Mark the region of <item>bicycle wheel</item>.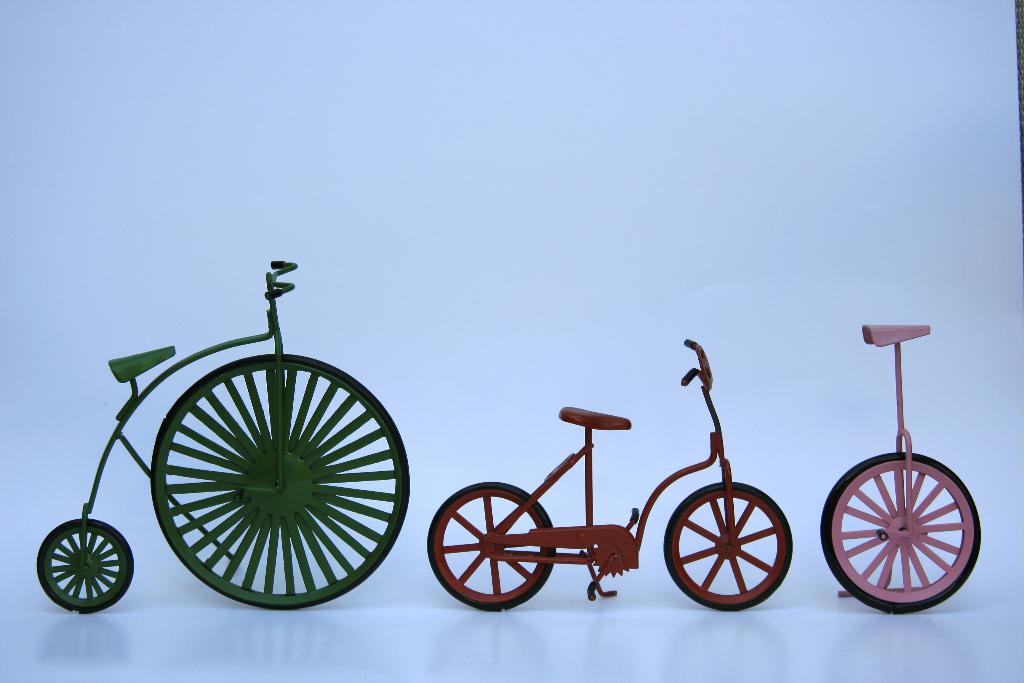
Region: l=152, t=350, r=412, b=612.
